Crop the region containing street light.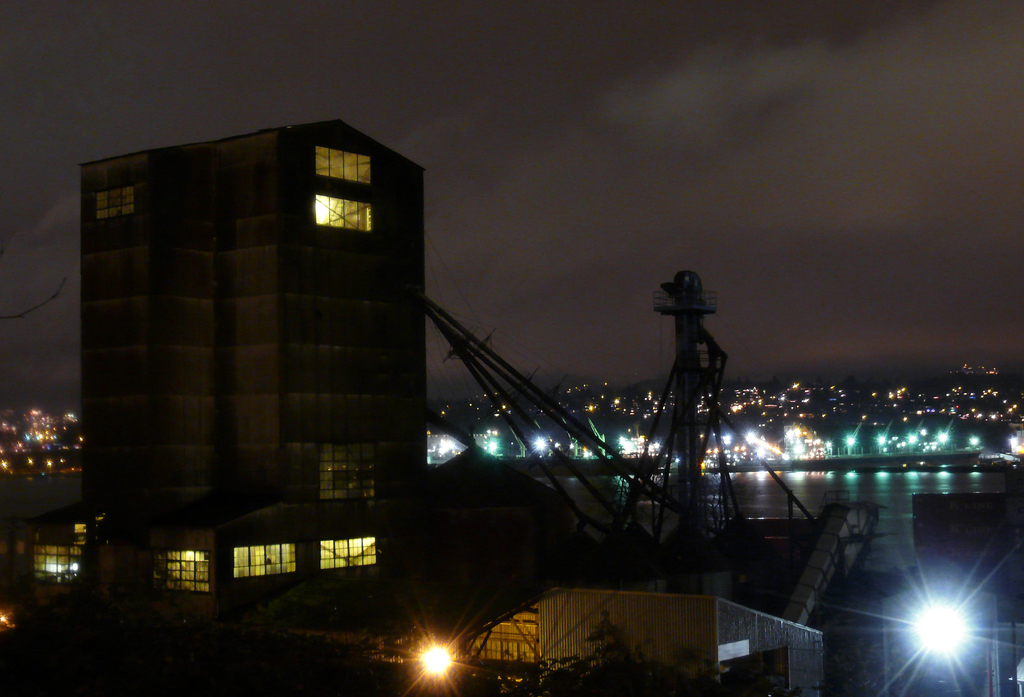
Crop region: left=932, top=428, right=949, bottom=453.
